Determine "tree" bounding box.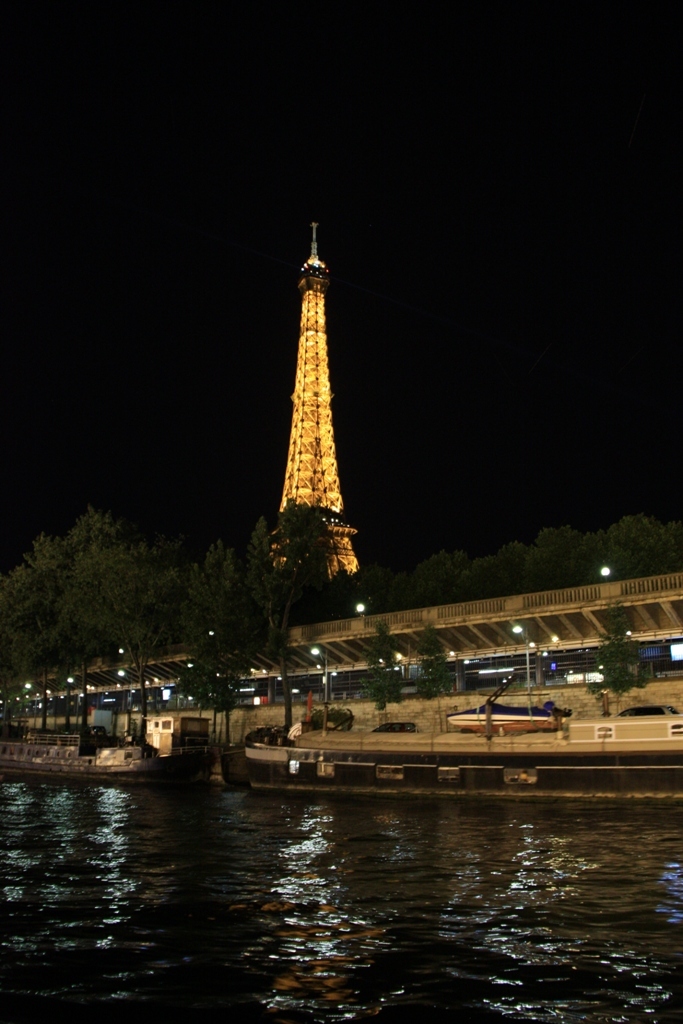
Determined: 366,619,408,736.
